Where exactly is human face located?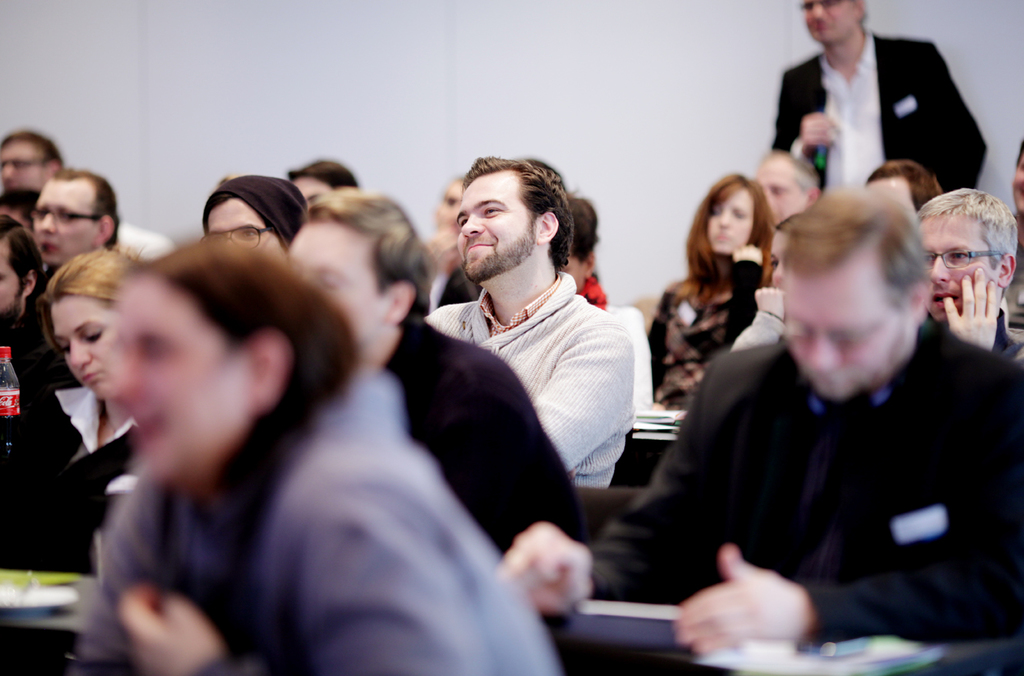
Its bounding box is x1=208 y1=198 x2=281 y2=255.
